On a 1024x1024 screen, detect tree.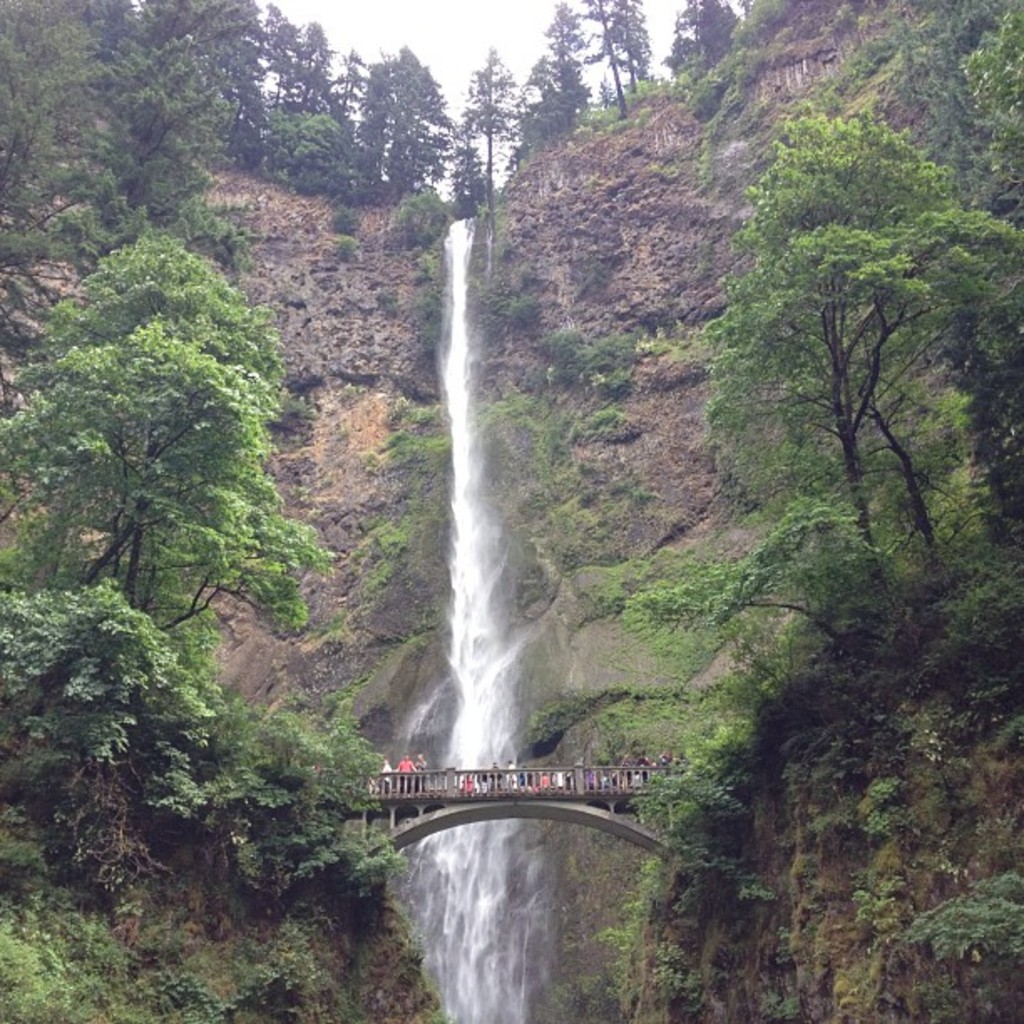
box=[617, 453, 974, 763].
